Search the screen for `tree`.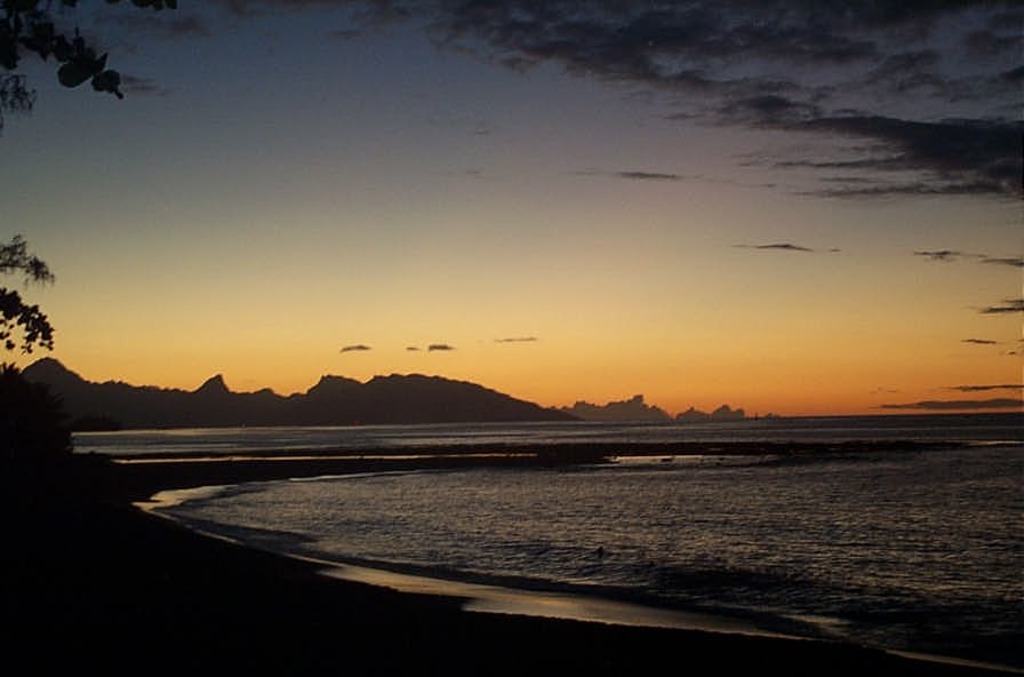
Found at detection(0, 230, 63, 401).
